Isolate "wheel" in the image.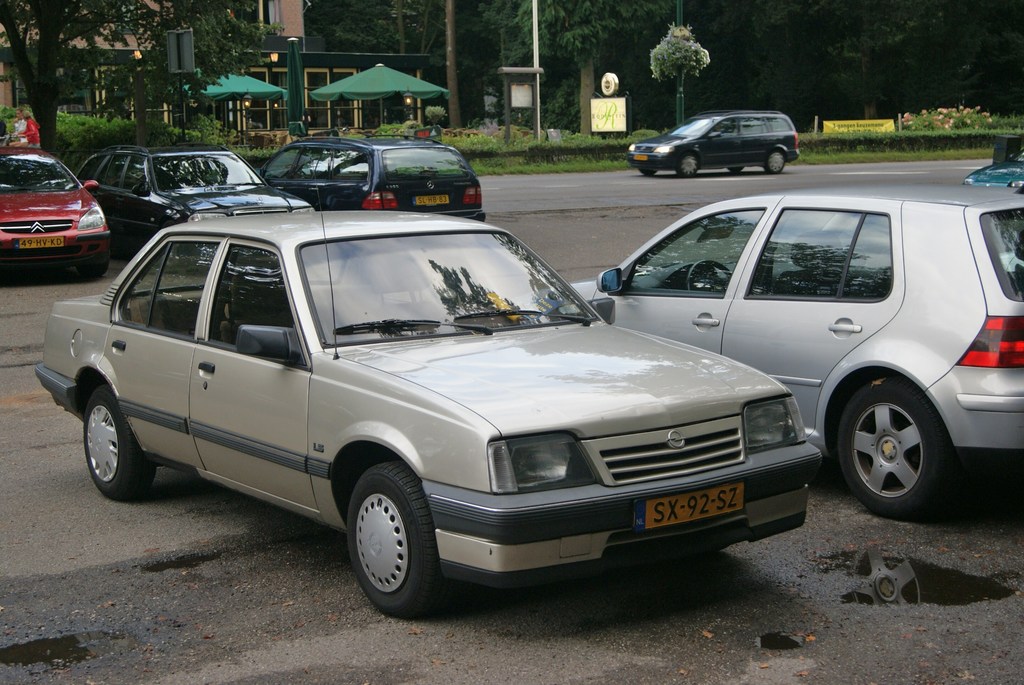
Isolated region: [75, 250, 109, 276].
